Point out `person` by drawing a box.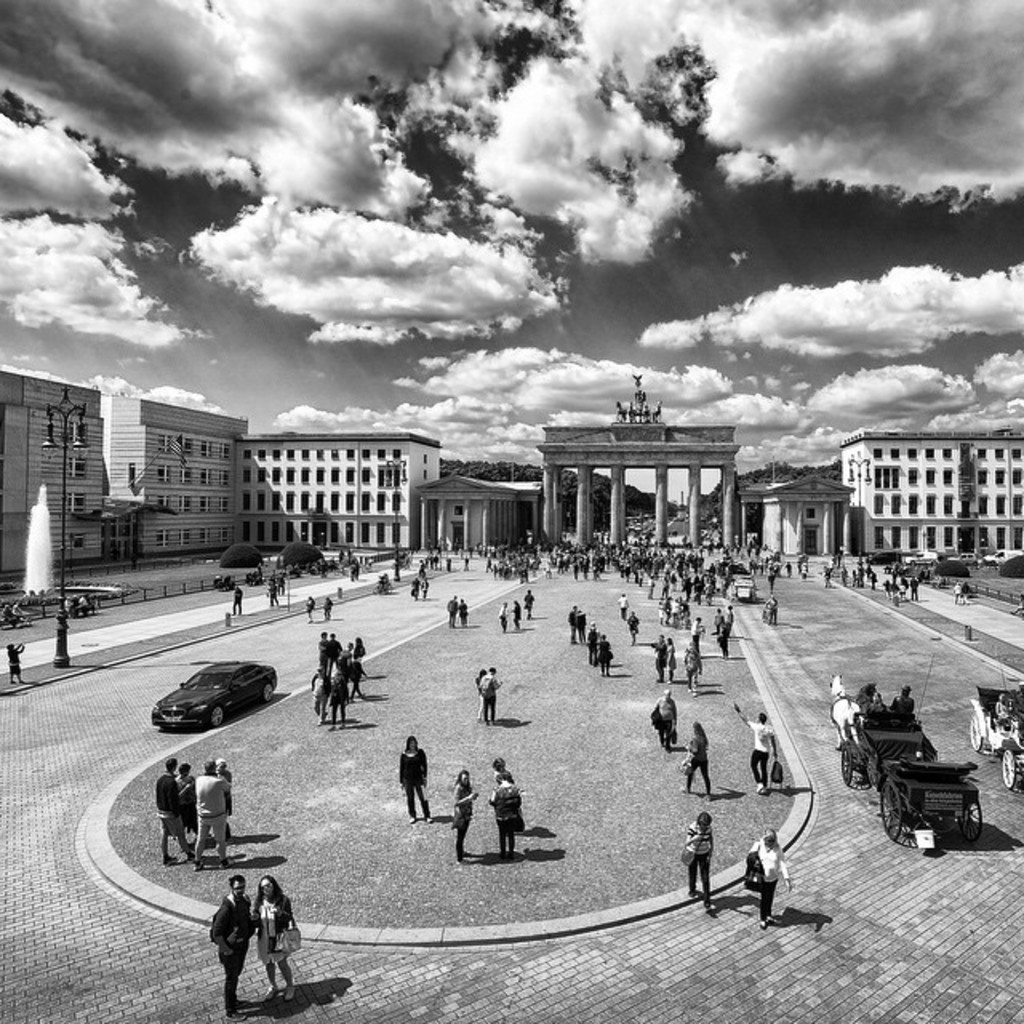
l=323, t=597, r=331, b=624.
